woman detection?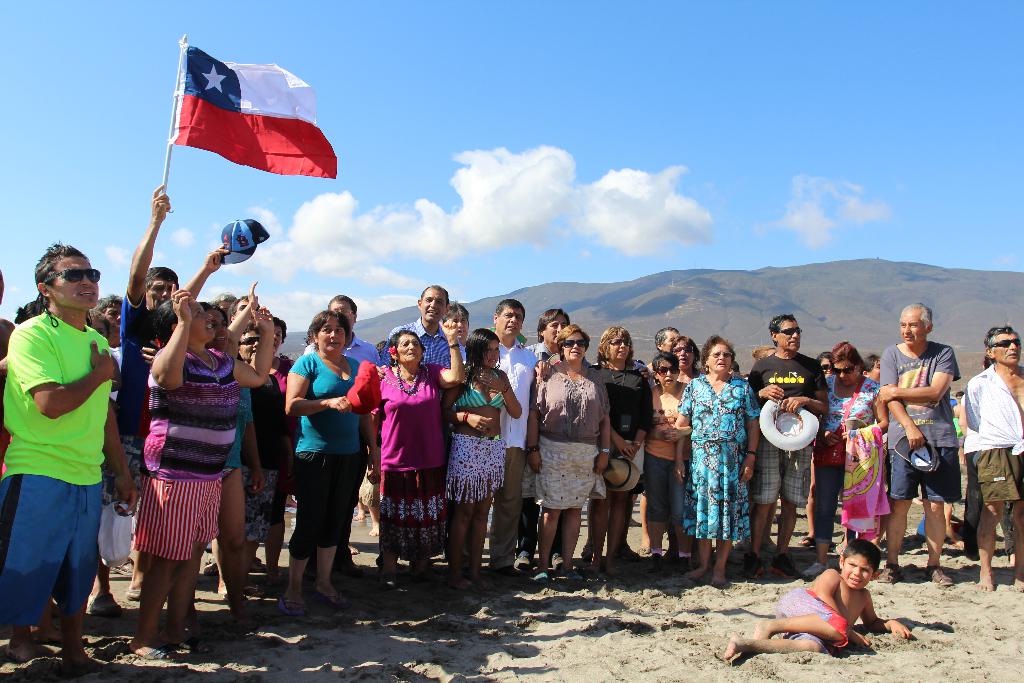
<region>206, 302, 265, 618</region>
